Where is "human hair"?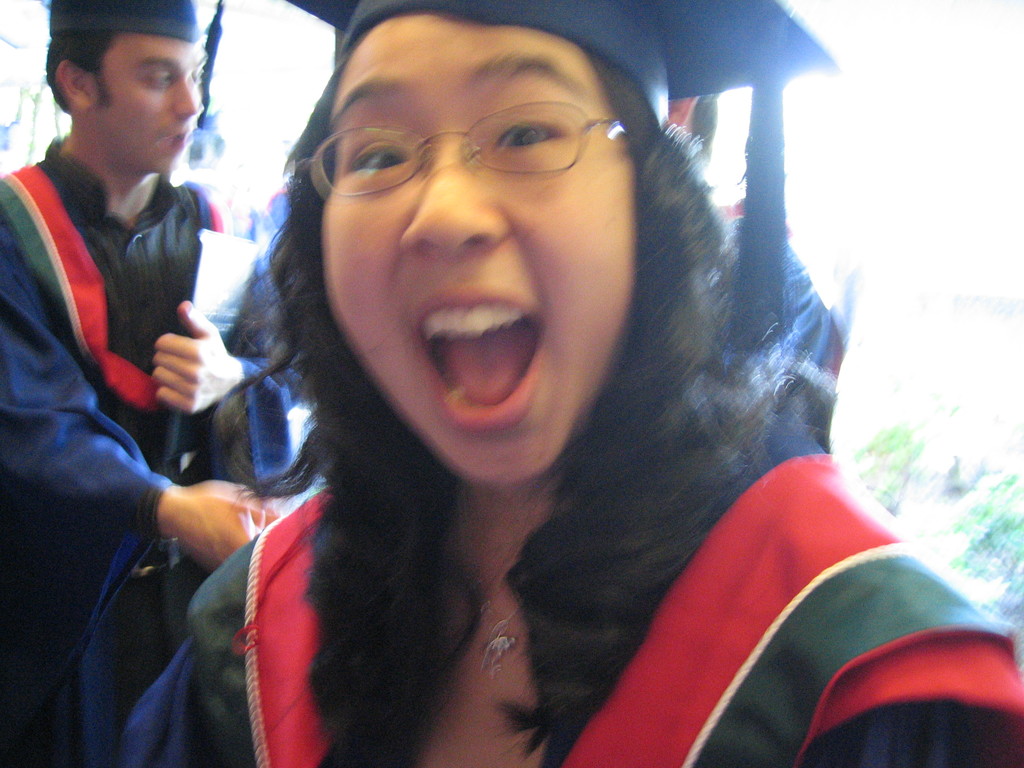
{"left": 46, "top": 26, "right": 120, "bottom": 111}.
